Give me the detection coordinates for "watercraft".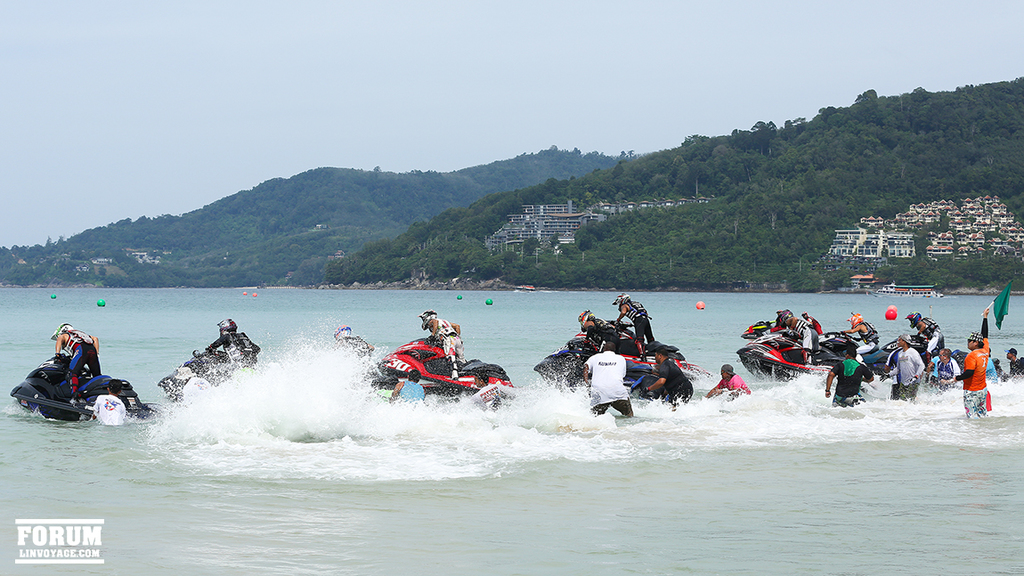
(left=12, top=349, right=156, bottom=417).
